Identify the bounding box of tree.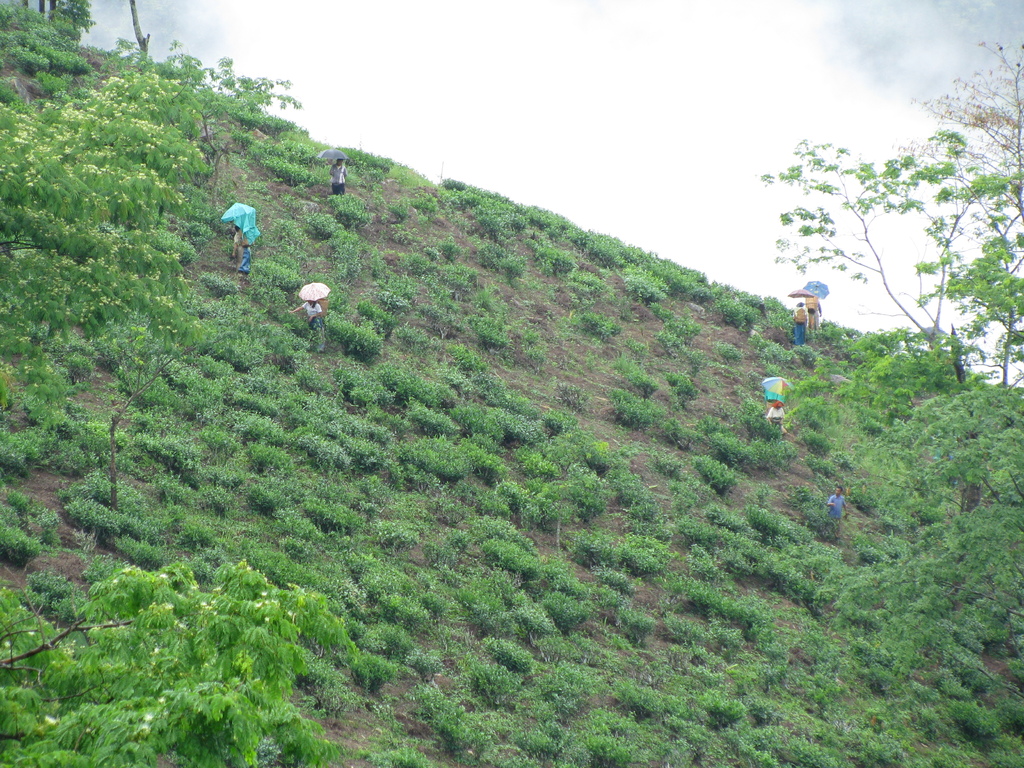
BBox(0, 70, 210, 403).
